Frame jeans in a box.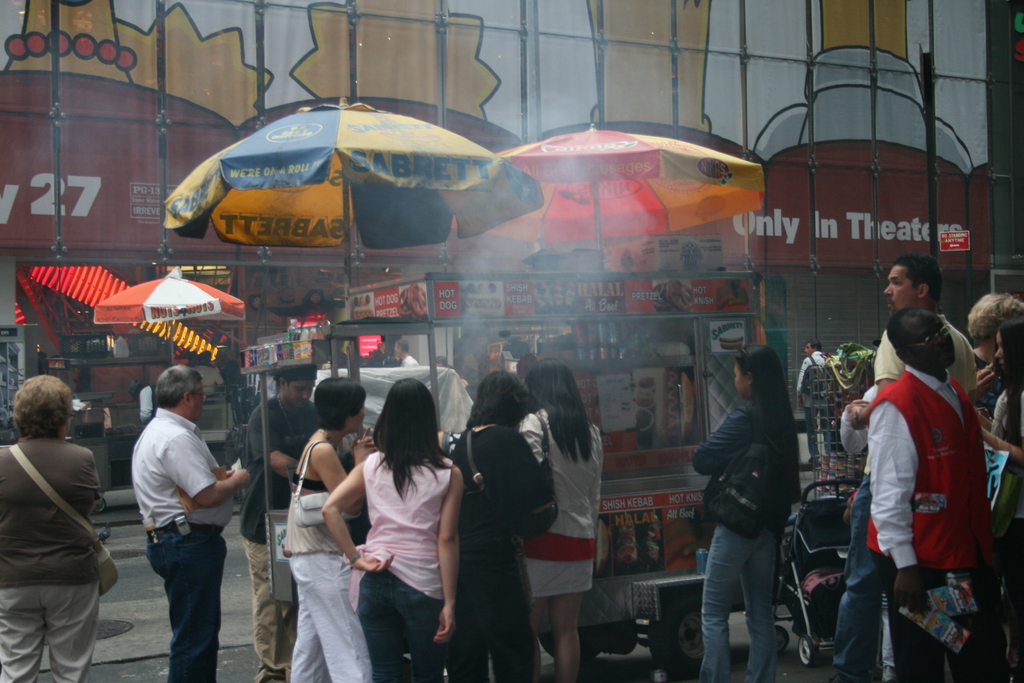
(353, 570, 447, 682).
